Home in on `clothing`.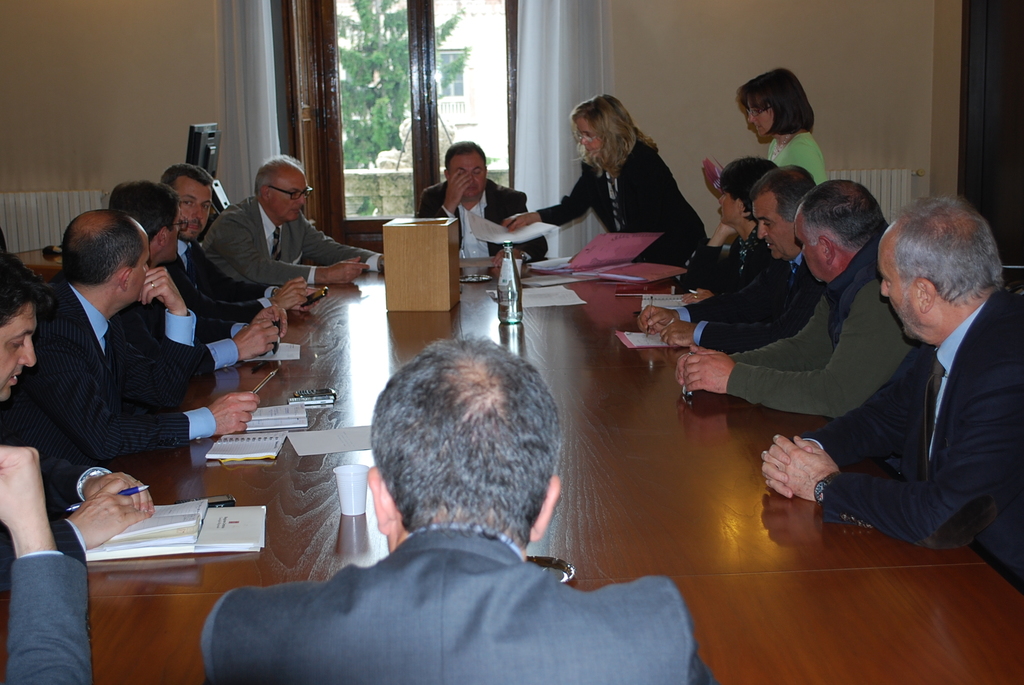
Homed in at <bbox>417, 182, 551, 255</bbox>.
